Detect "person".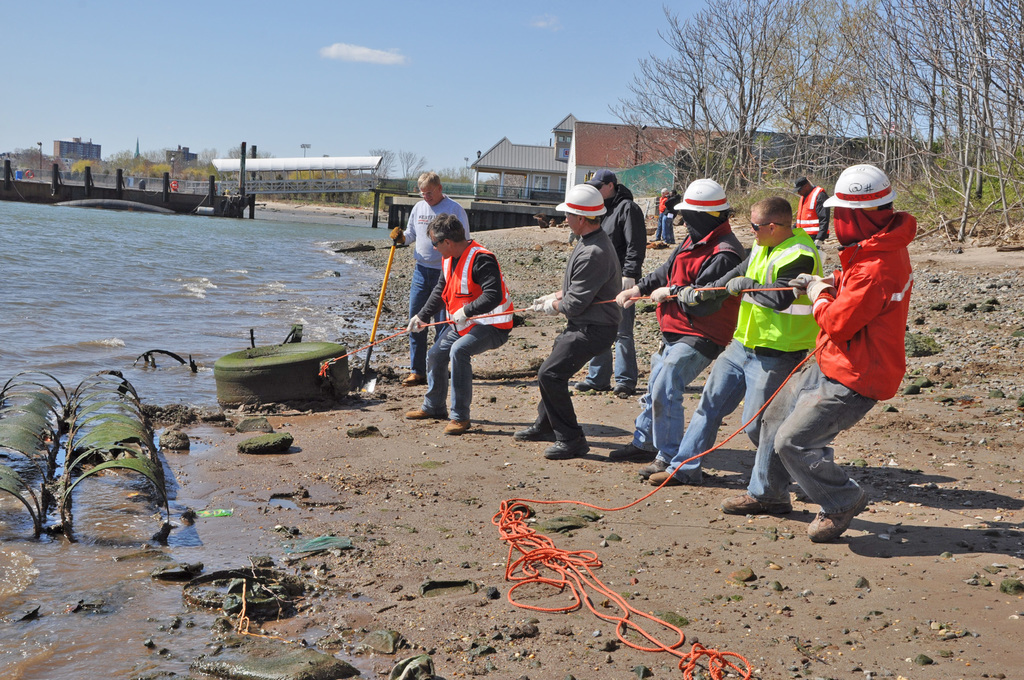
Detected at 614, 177, 739, 473.
